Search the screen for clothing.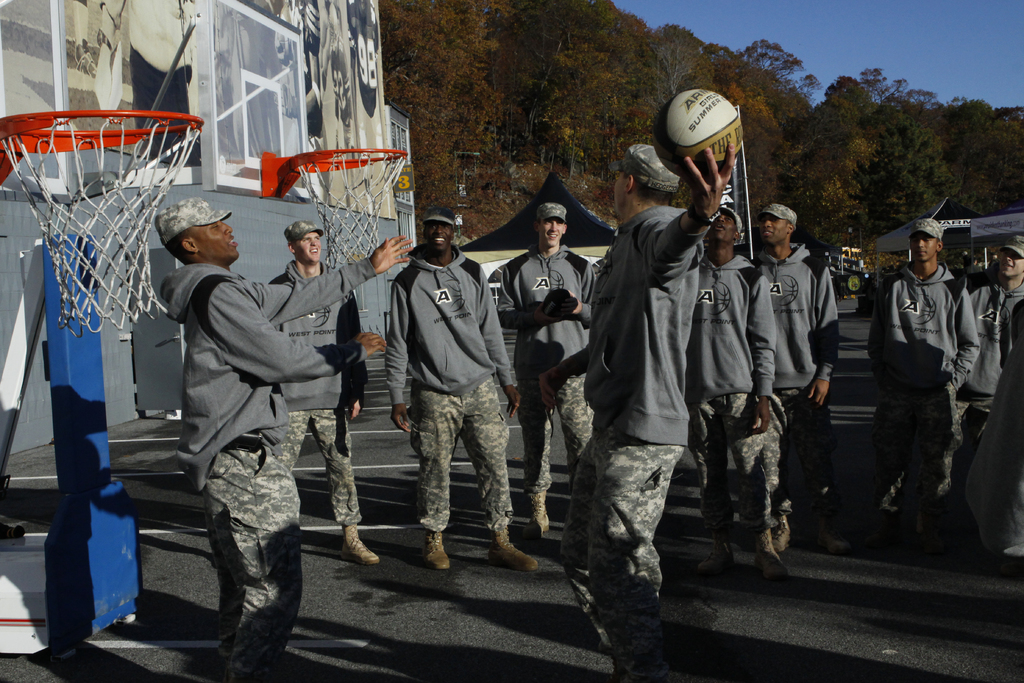
Found at detection(160, 258, 372, 675).
